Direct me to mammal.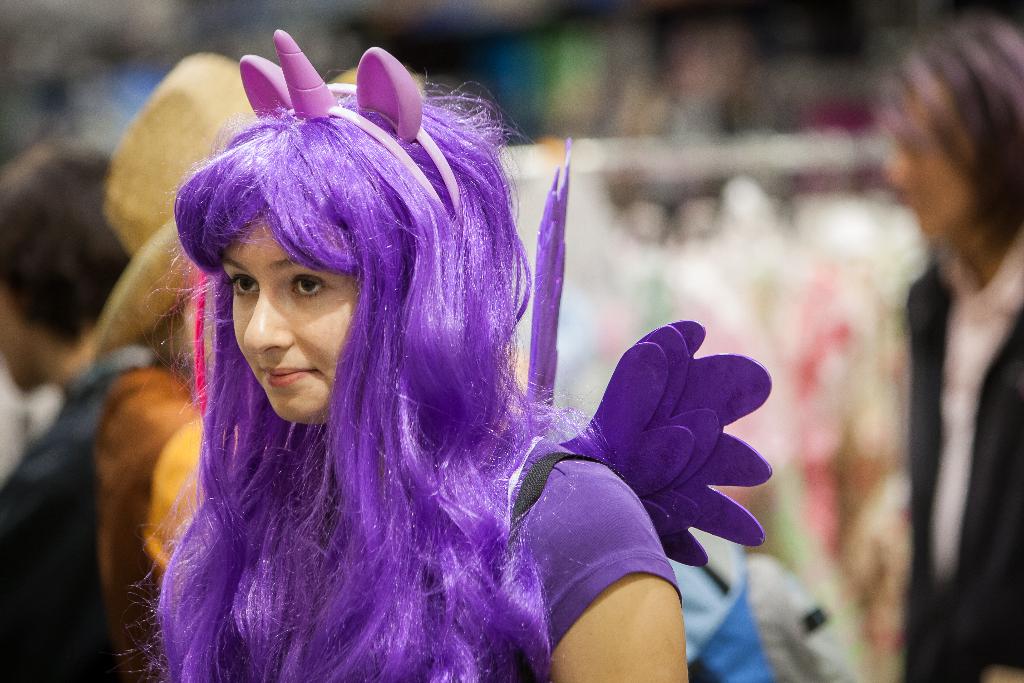
Direction: left=79, top=51, right=370, bottom=682.
